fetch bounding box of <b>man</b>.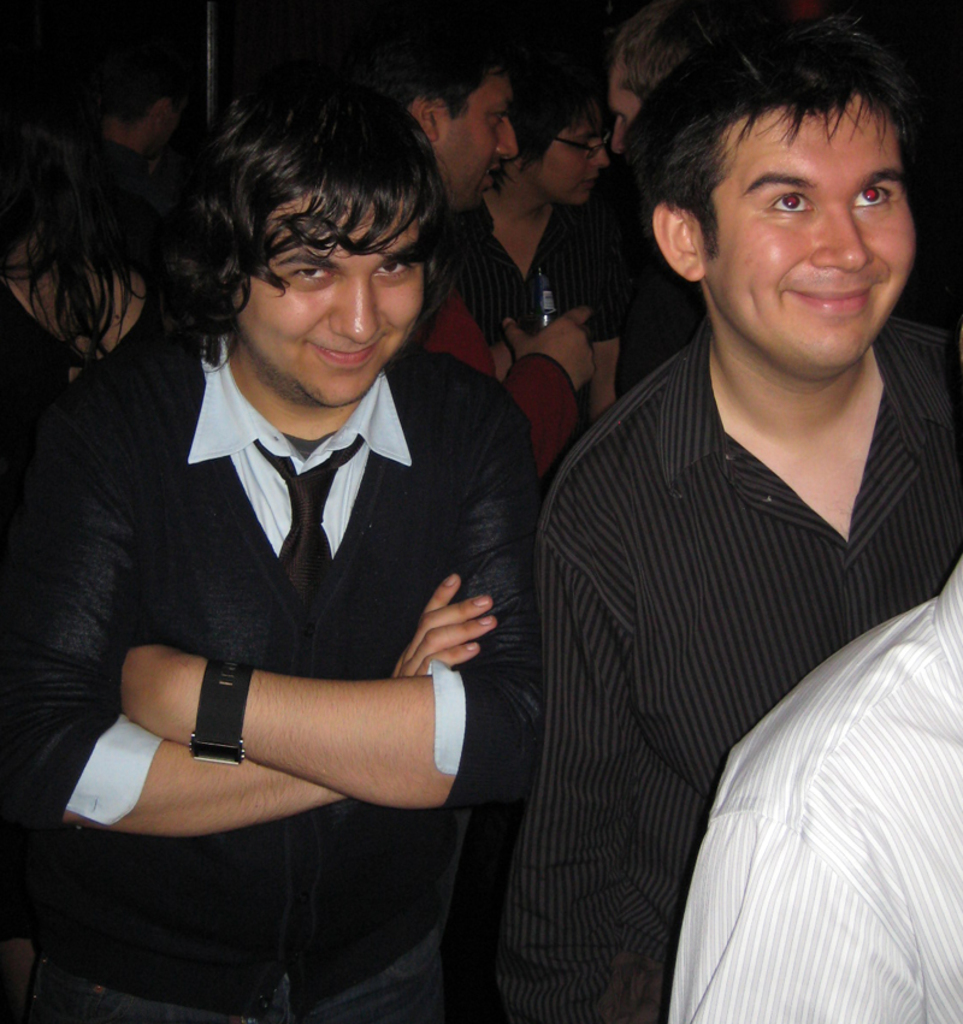
Bbox: <region>608, 2, 713, 148</region>.
